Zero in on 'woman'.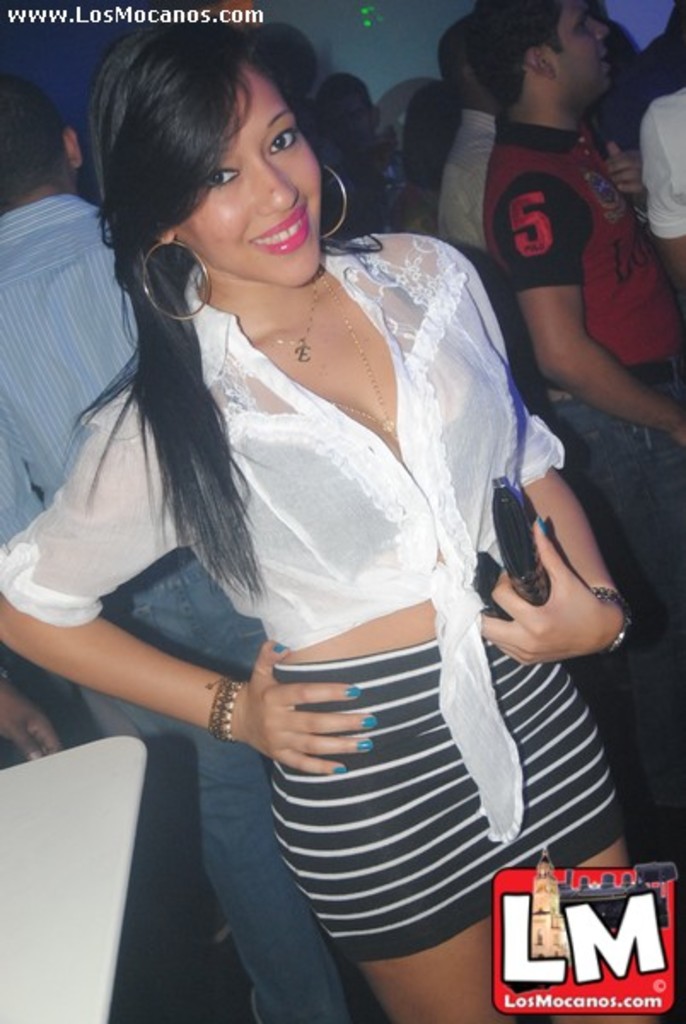
Zeroed in: [left=0, top=0, right=669, bottom=1022].
